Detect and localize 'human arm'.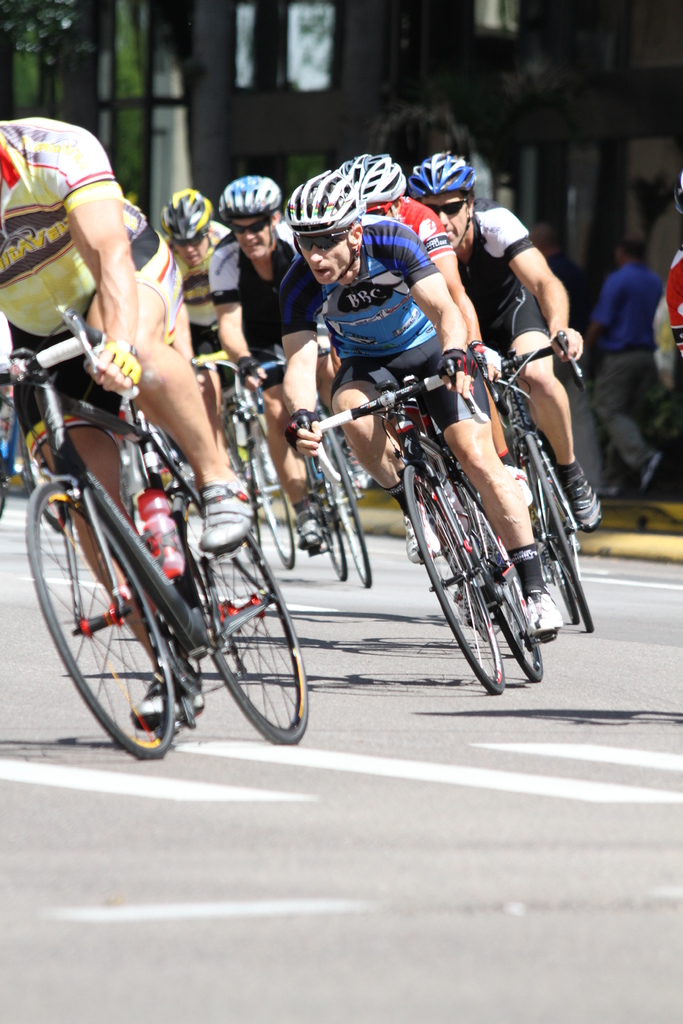
Localized at box=[487, 204, 591, 370].
